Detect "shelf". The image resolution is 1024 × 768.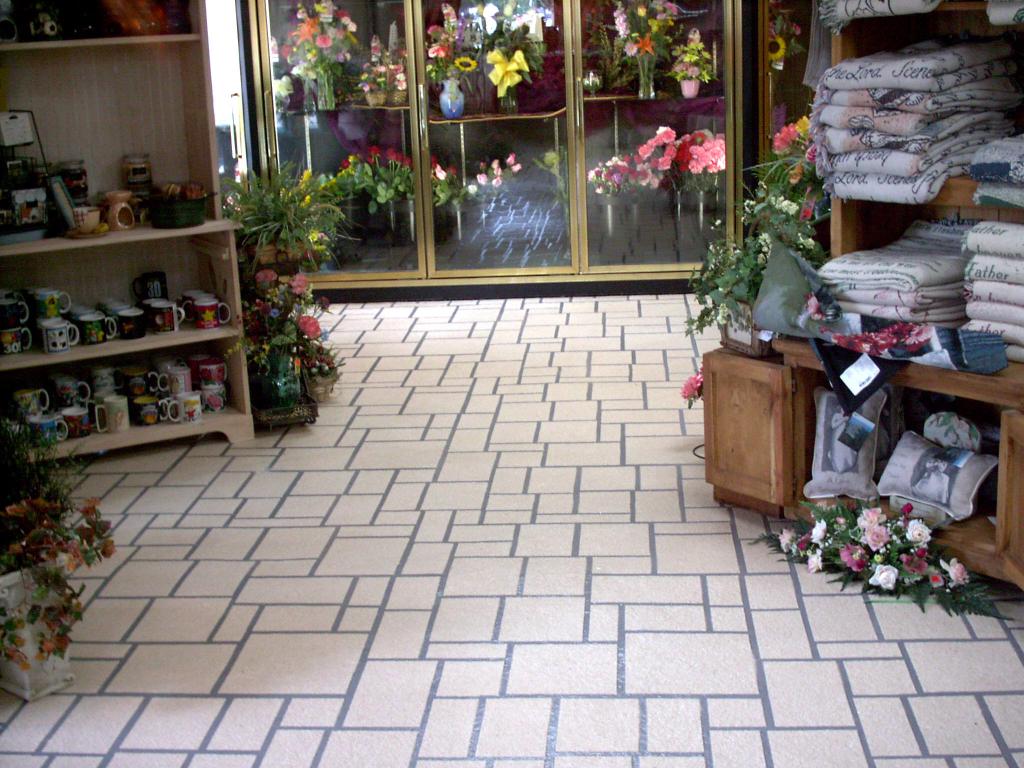
(572, 0, 735, 98).
